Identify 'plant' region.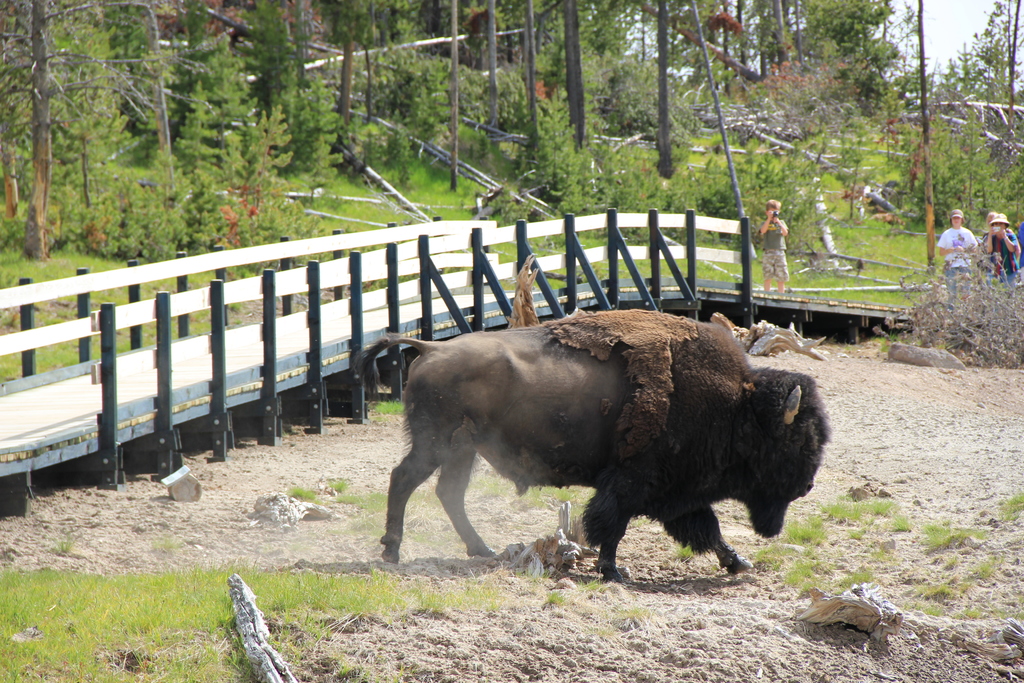
Region: region(616, 140, 664, 227).
